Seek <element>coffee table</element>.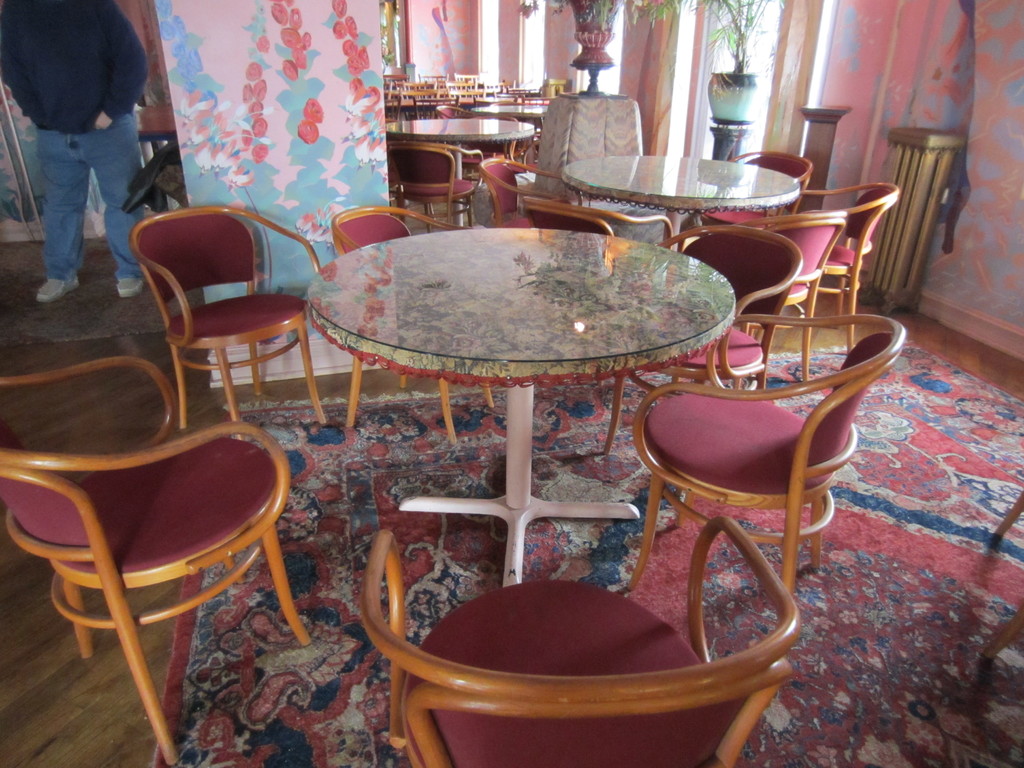
<box>490,97,542,124</box>.
